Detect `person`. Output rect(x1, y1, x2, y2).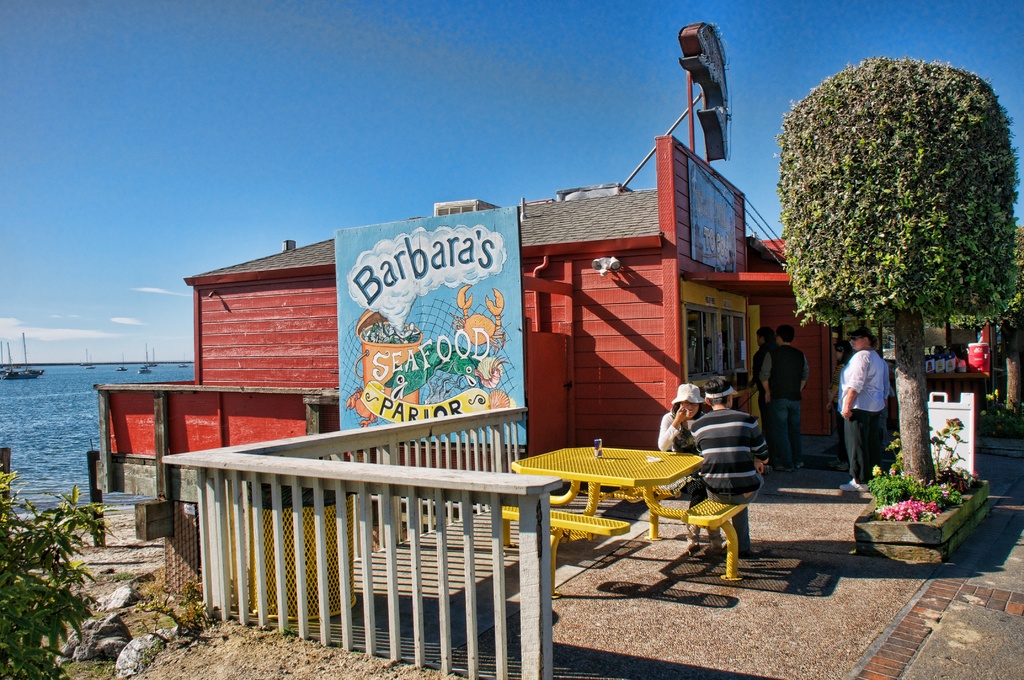
rect(839, 330, 886, 490).
